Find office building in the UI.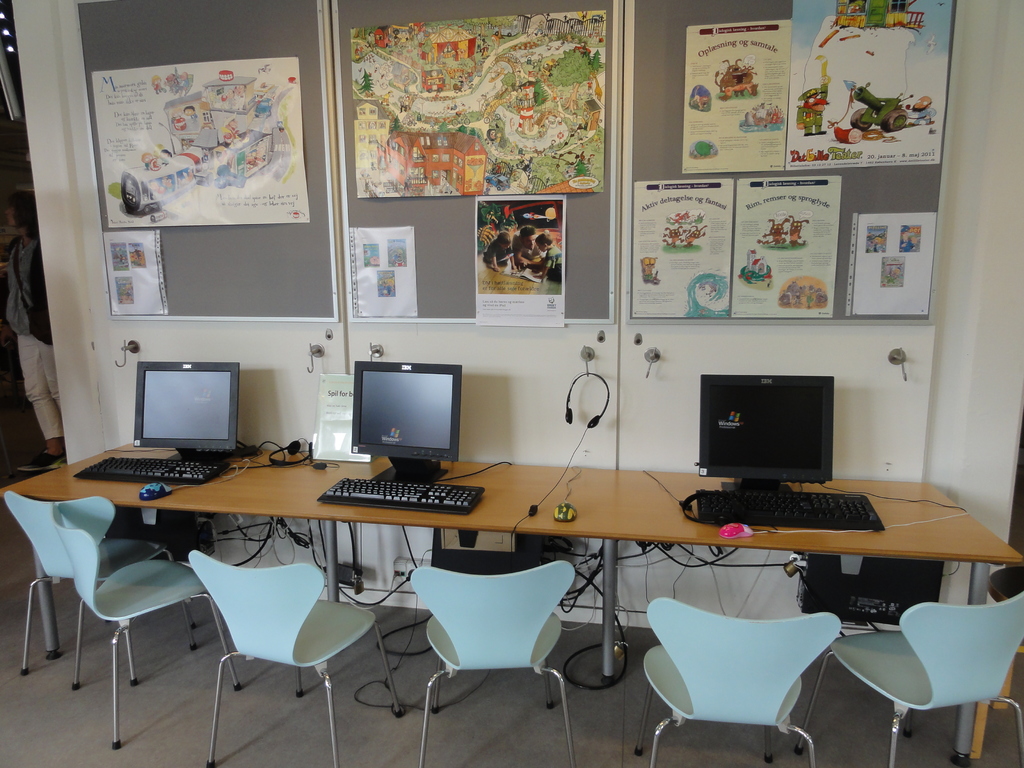
UI element at 28 4 1005 751.
